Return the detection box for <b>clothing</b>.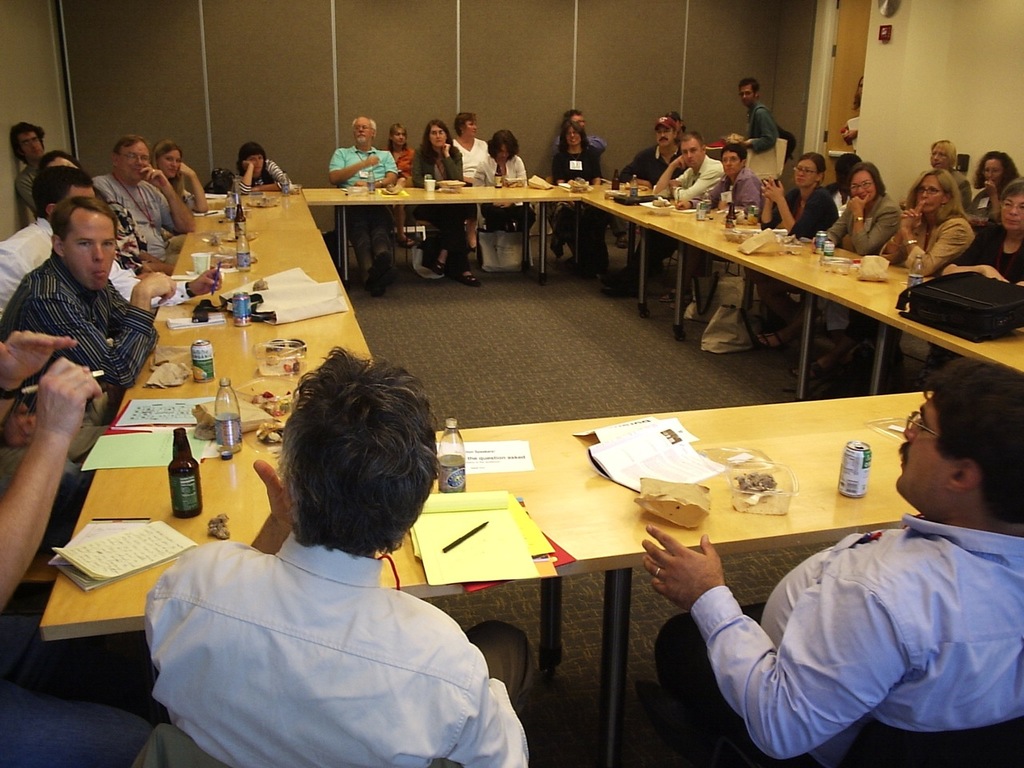
BBox(553, 148, 598, 182).
